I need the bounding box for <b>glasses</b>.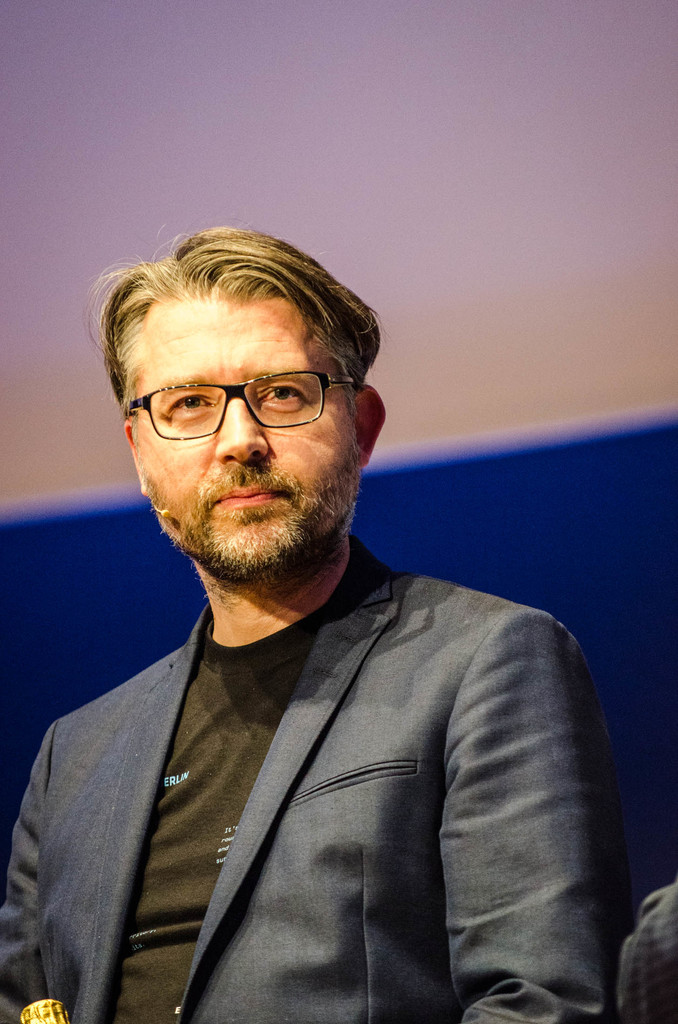
Here it is: (left=125, top=364, right=363, bottom=443).
